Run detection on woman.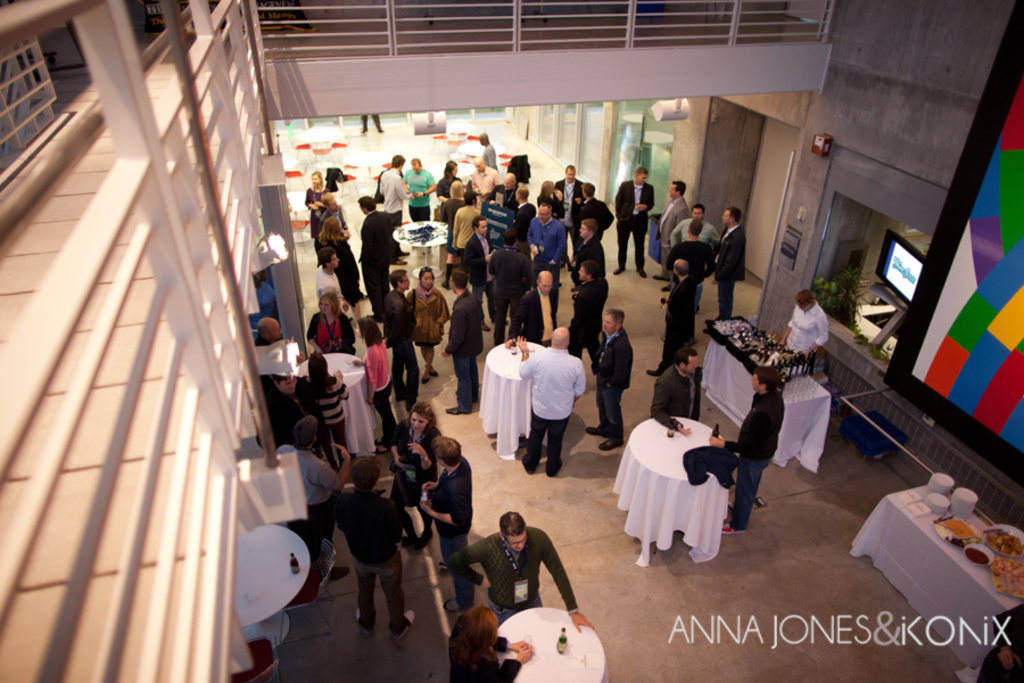
Result: Rect(404, 263, 453, 380).
